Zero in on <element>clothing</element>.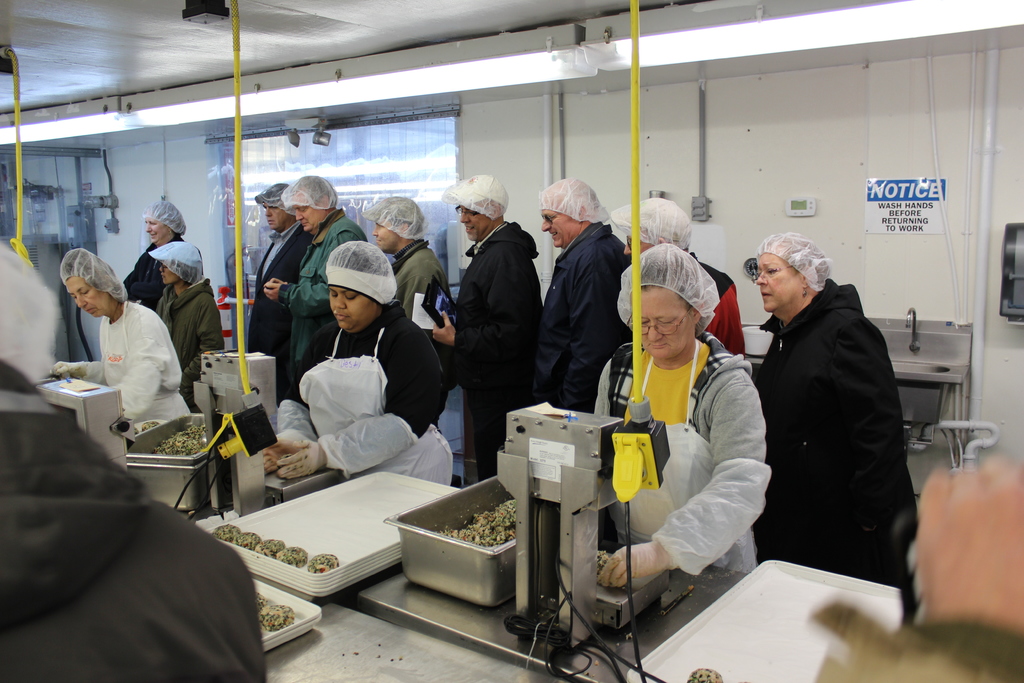
Zeroed in: [276,314,459,490].
